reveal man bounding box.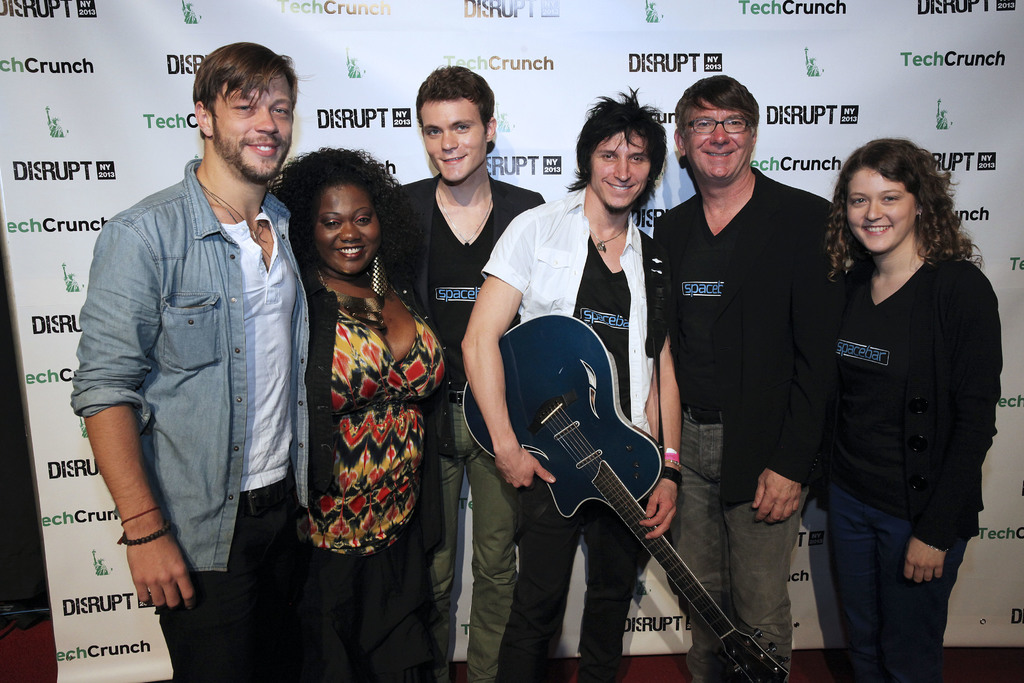
Revealed: locate(461, 81, 685, 682).
